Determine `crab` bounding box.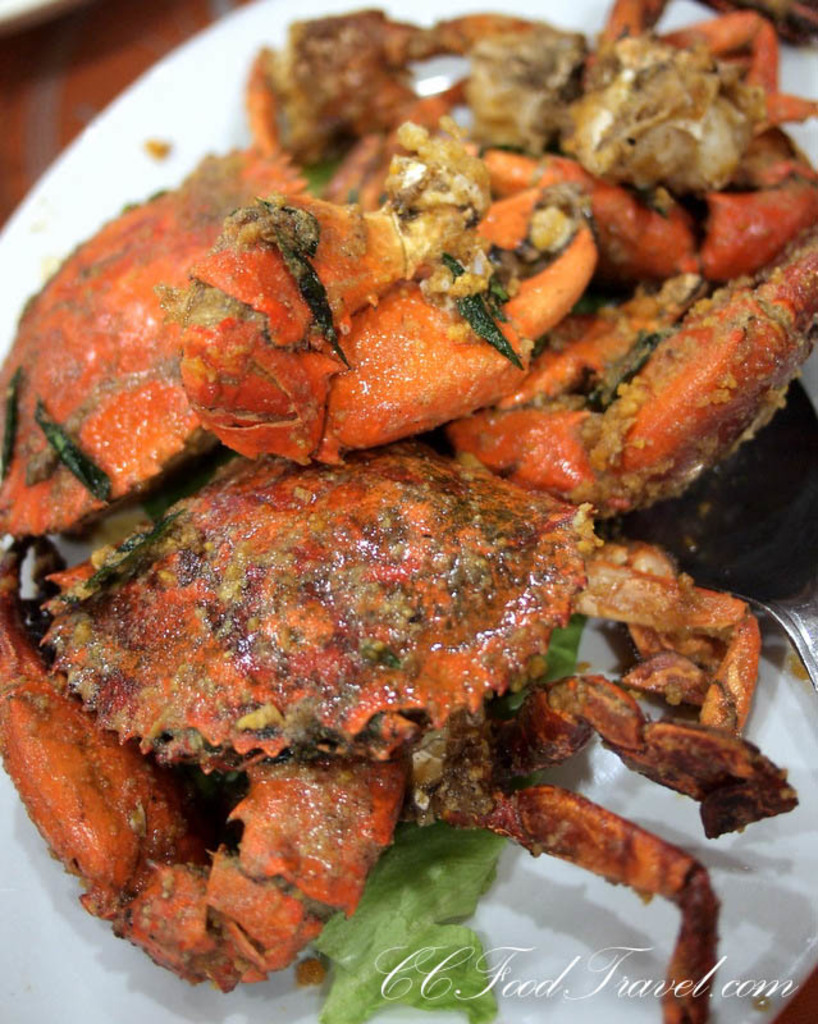
Determined: BBox(424, 0, 817, 293).
